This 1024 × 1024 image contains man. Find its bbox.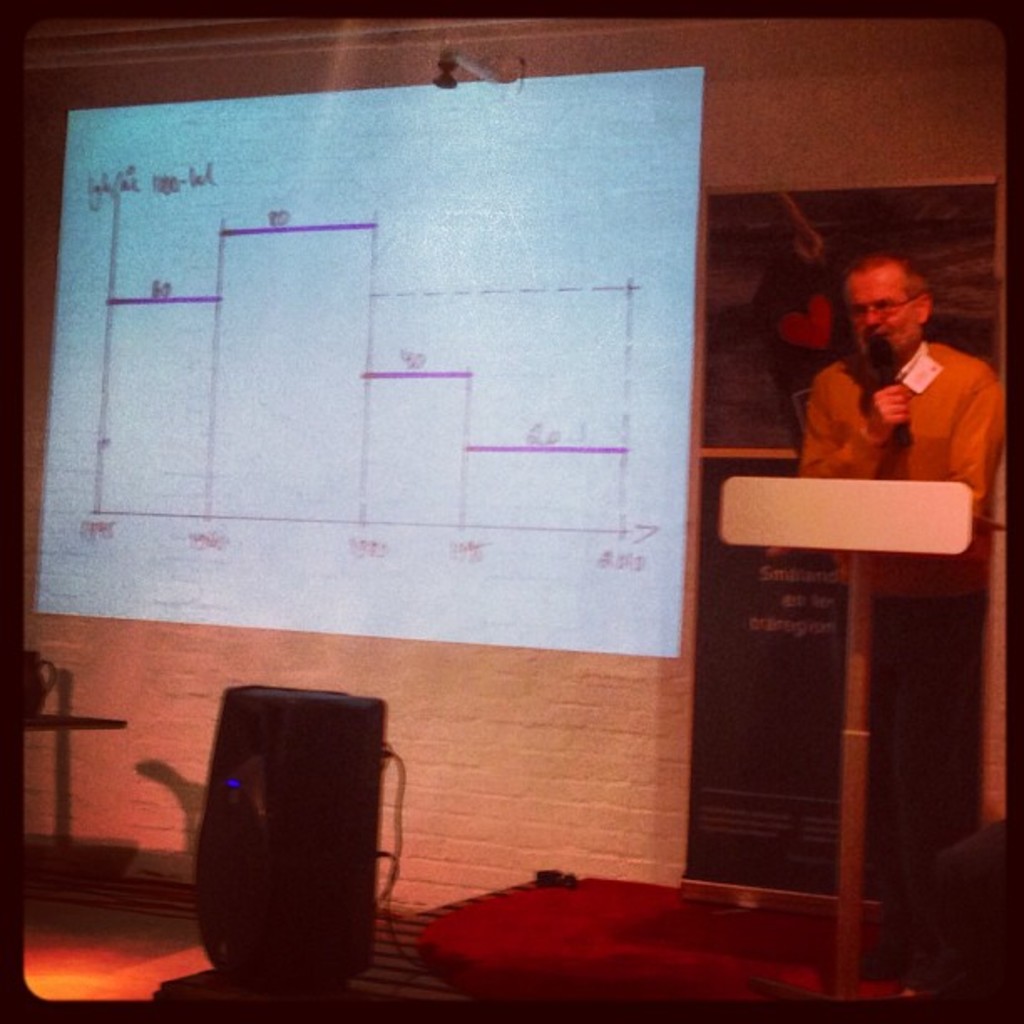
{"x1": 778, "y1": 251, "x2": 1012, "y2": 545}.
